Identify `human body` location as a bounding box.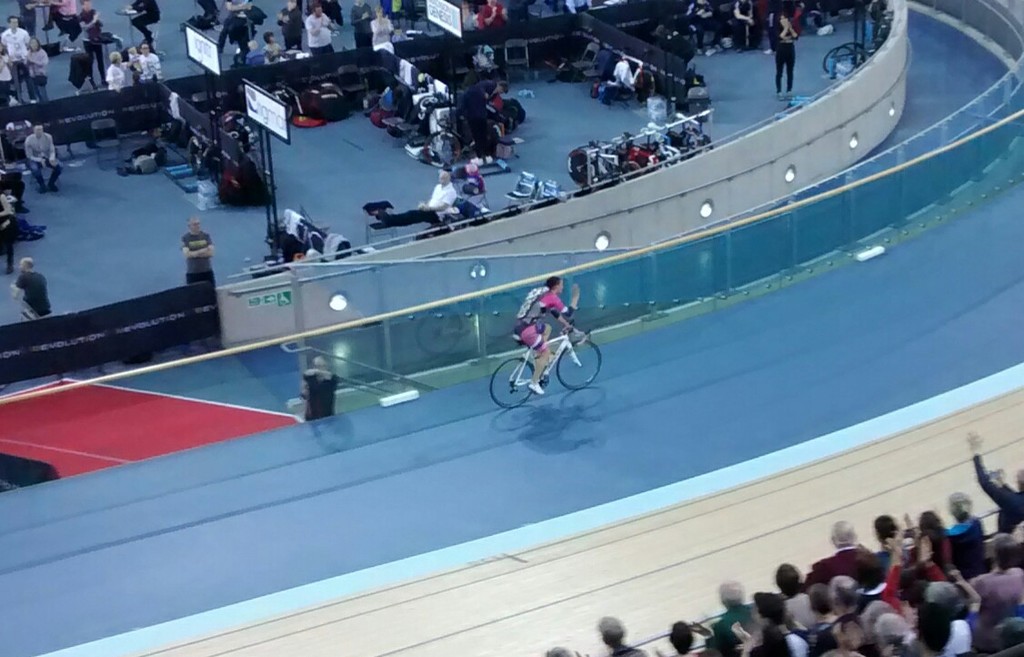
box=[3, 26, 37, 111].
